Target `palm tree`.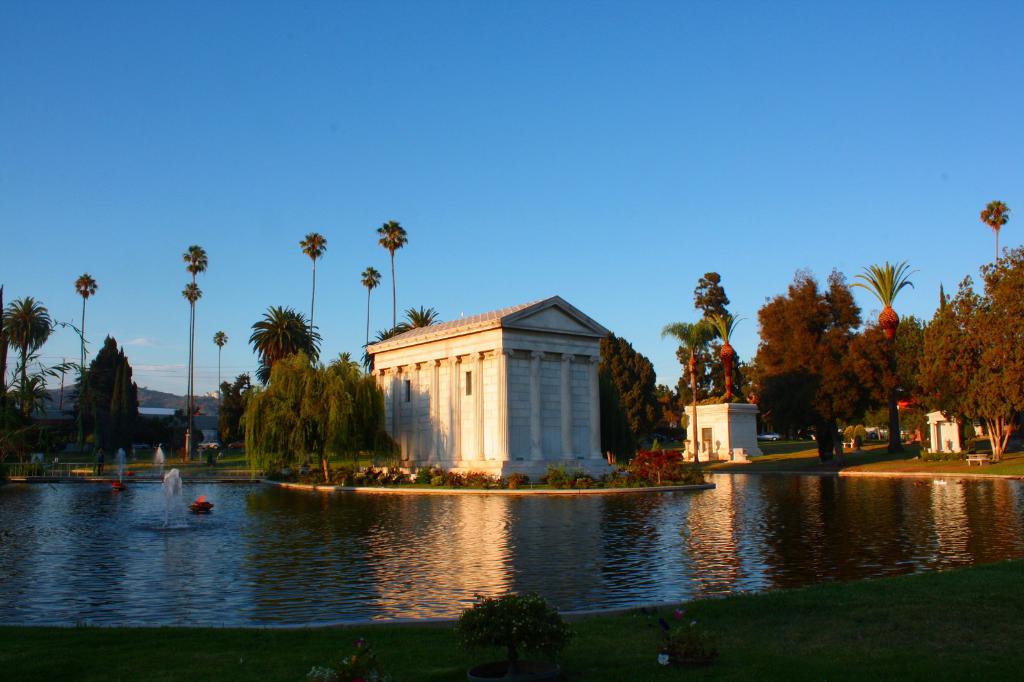
Target region: bbox=(211, 325, 230, 412).
